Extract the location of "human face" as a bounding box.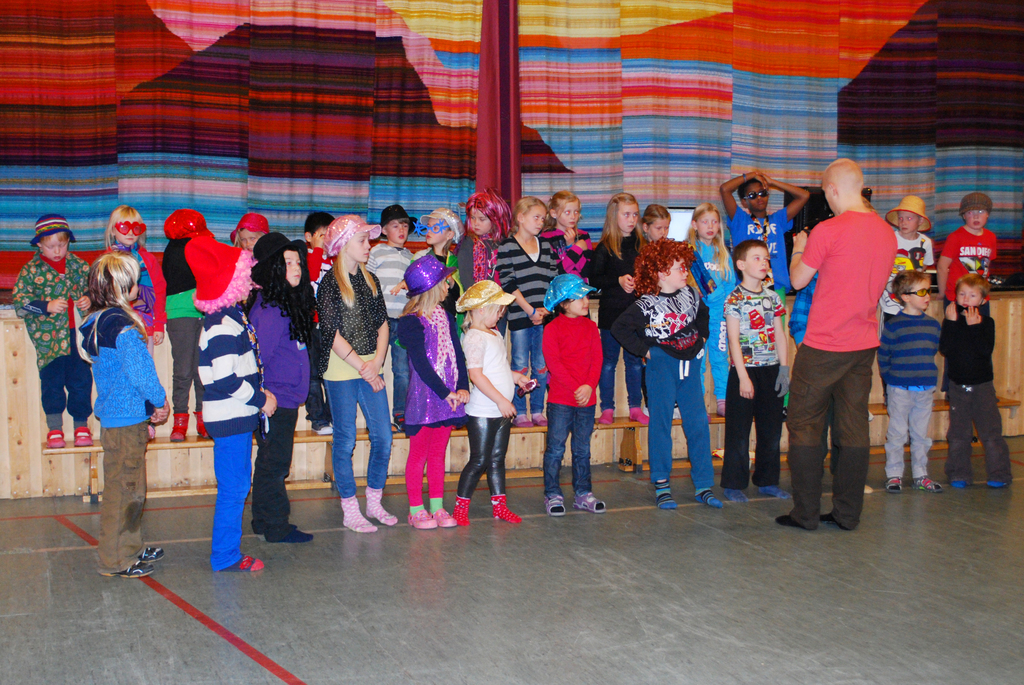
bbox=(664, 258, 691, 290).
